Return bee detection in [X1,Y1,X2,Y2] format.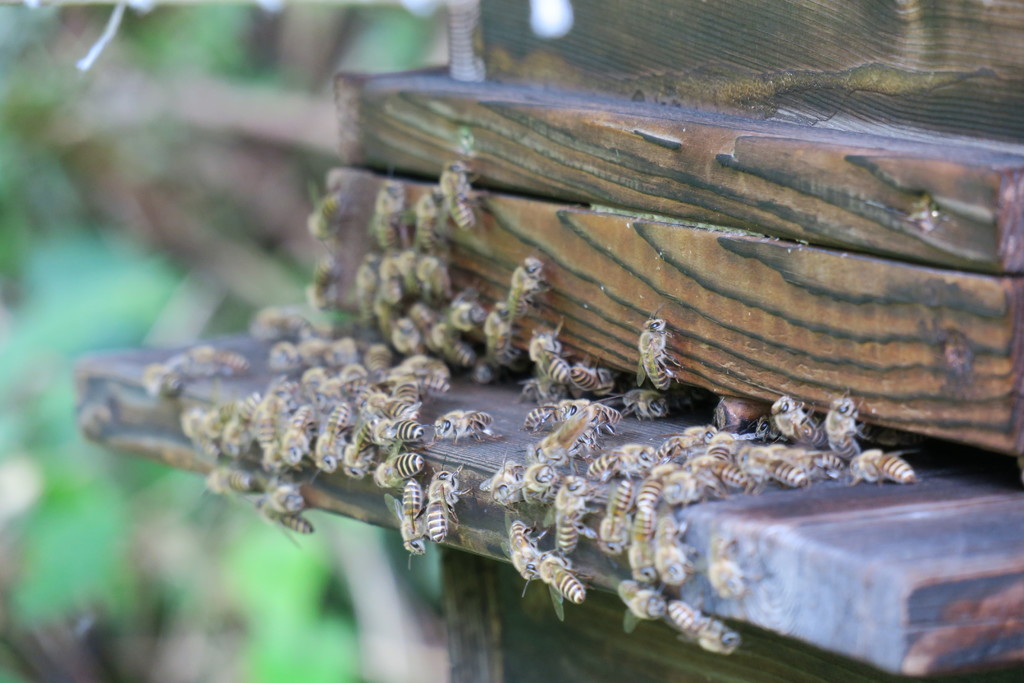
[632,311,682,391].
